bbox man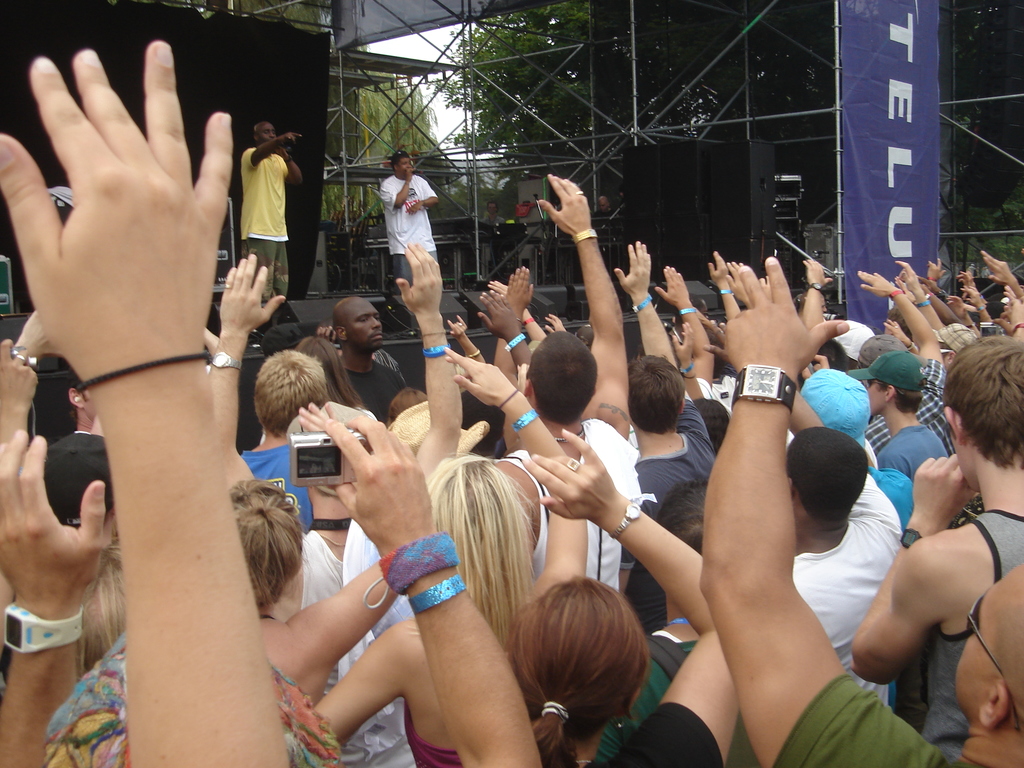
(248, 345, 341, 535)
